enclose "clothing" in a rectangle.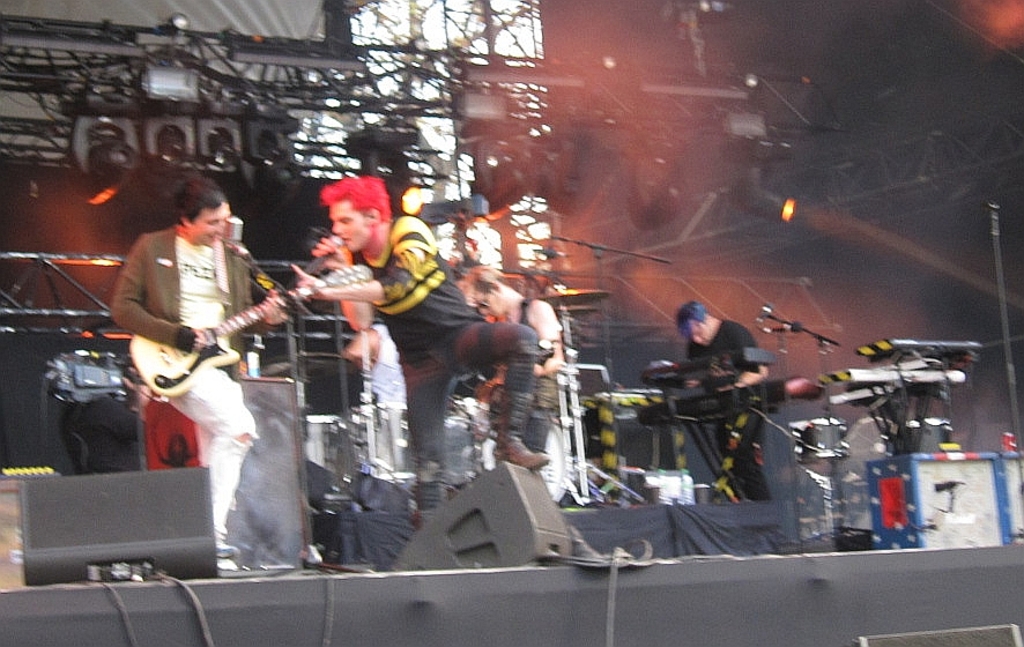
x1=107 y1=240 x2=262 y2=471.
